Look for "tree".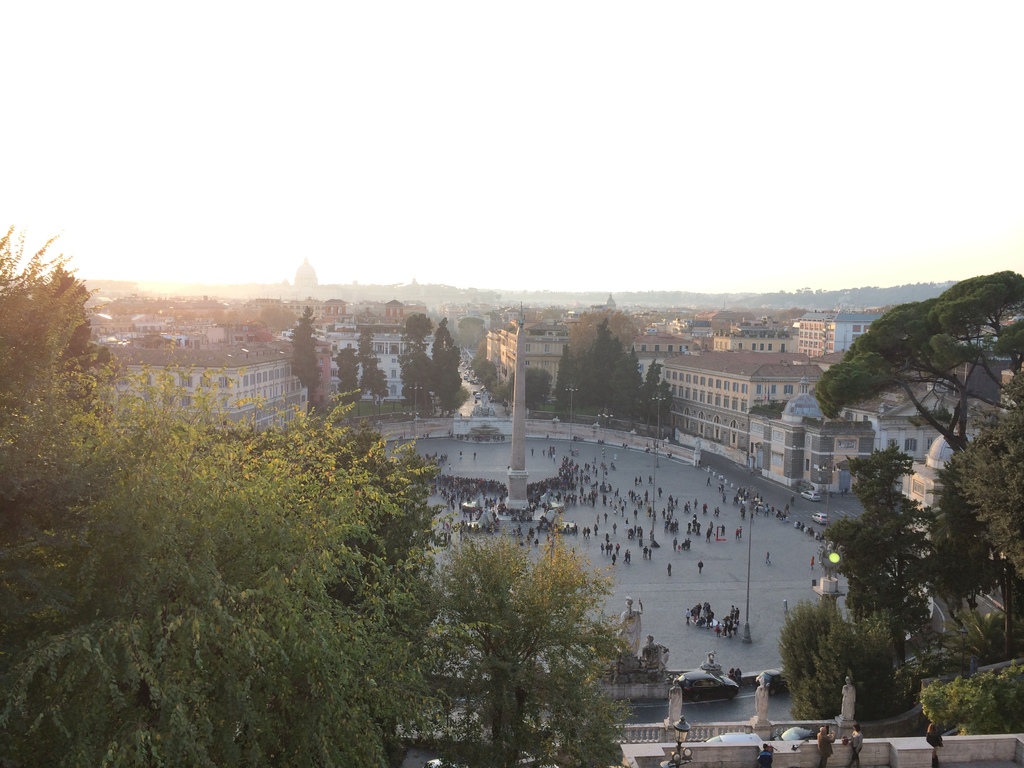
Found: l=424, t=315, r=468, b=414.
